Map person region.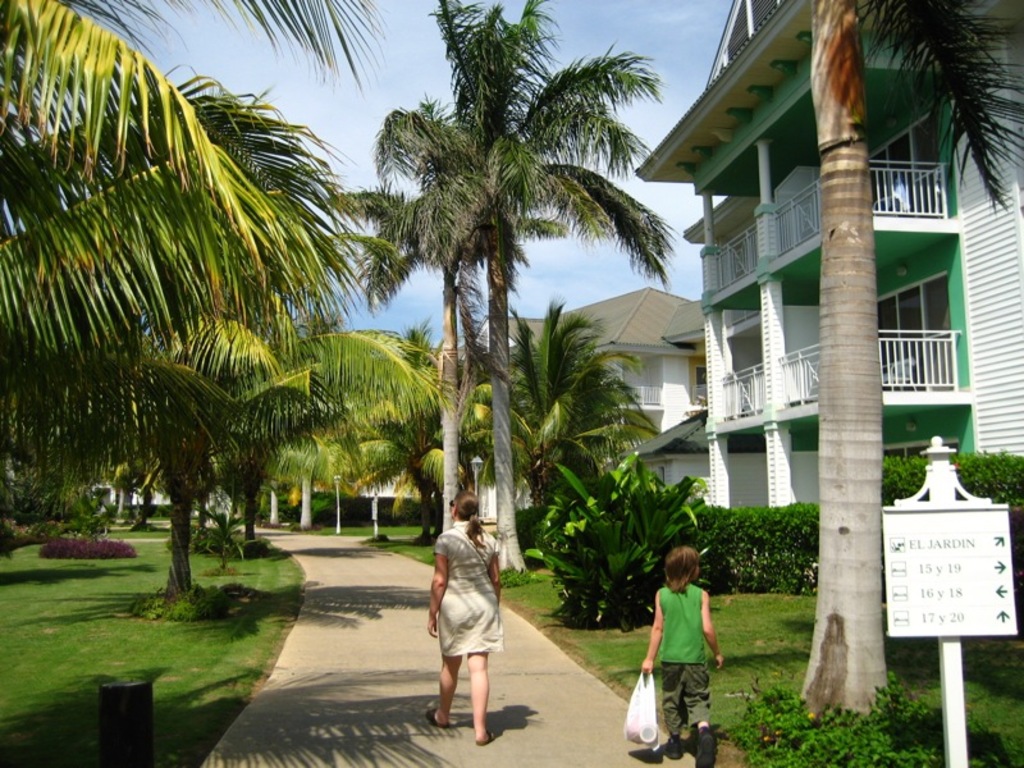
Mapped to {"left": 430, "top": 489, "right": 515, "bottom": 749}.
